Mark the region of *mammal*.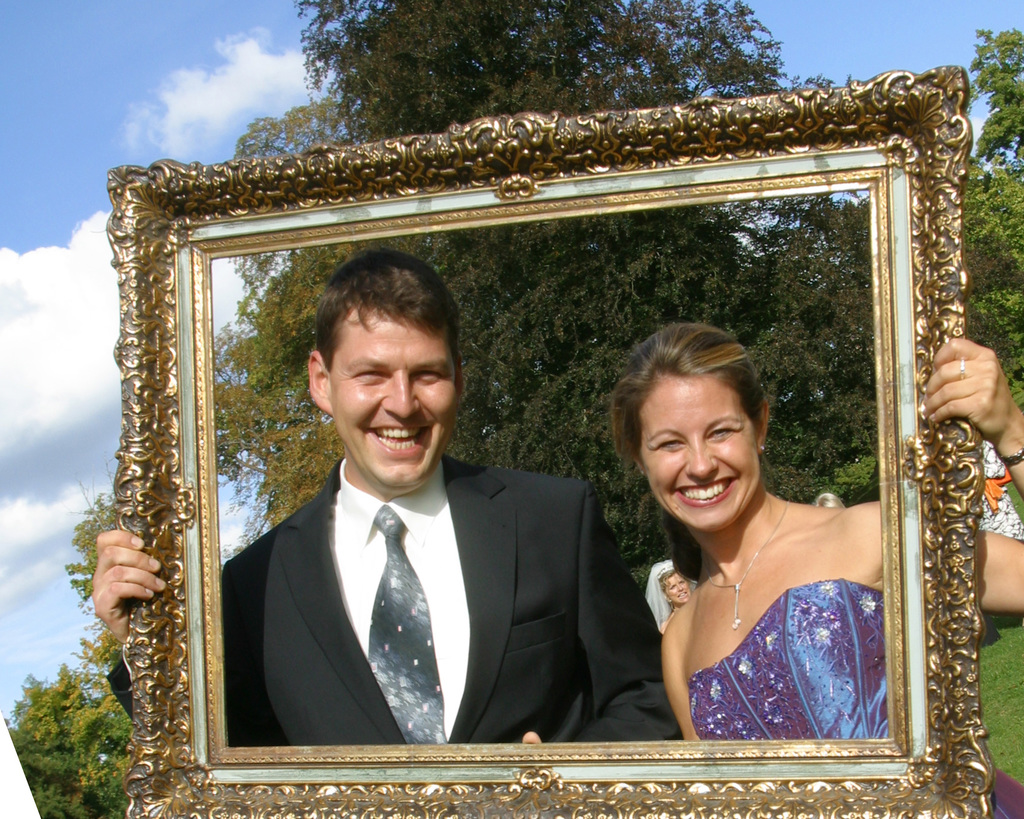
Region: box(811, 491, 846, 510).
